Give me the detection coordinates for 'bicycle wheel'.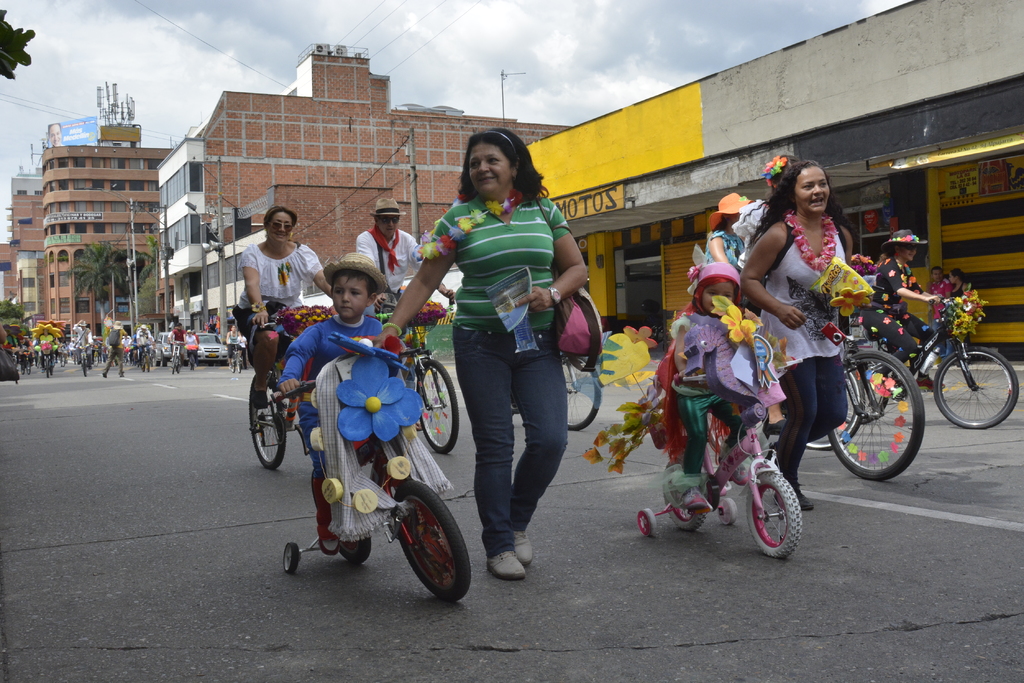
[662, 456, 706, 531].
